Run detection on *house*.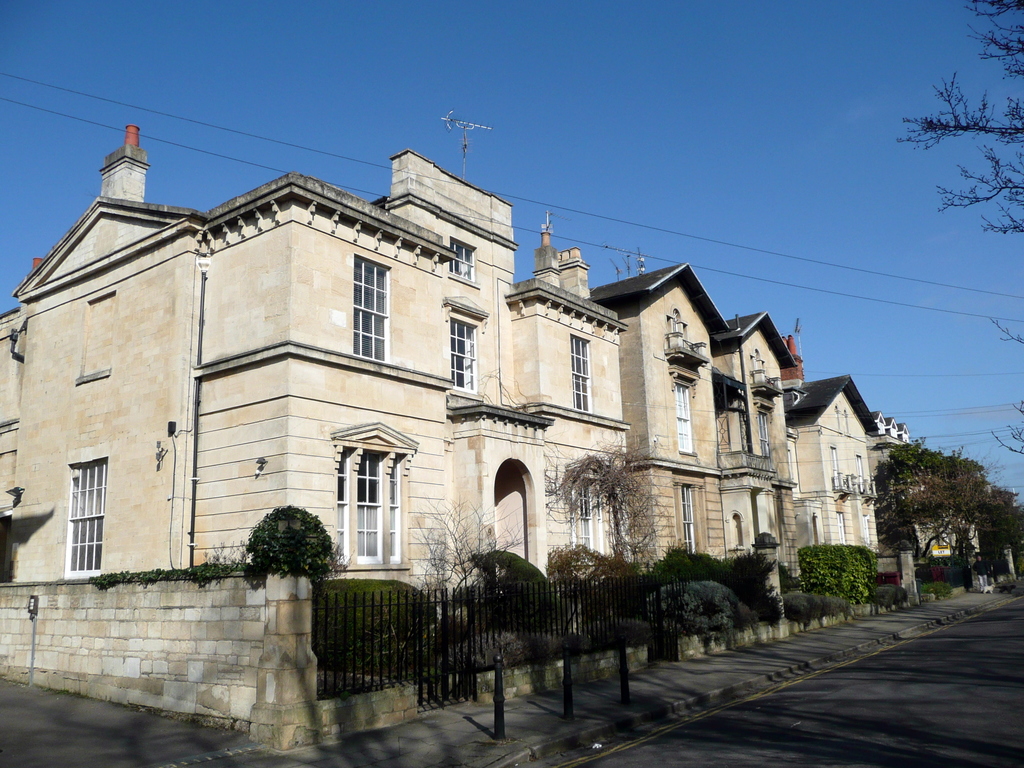
Result: [93, 143, 628, 632].
